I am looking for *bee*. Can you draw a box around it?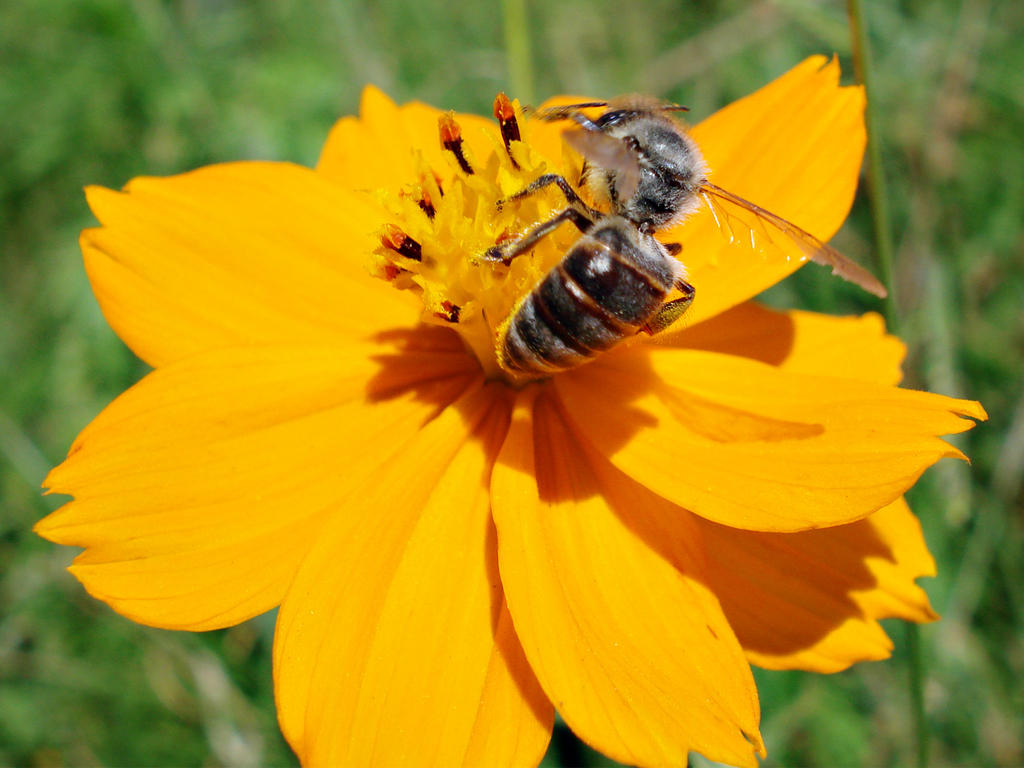
Sure, the bounding box is 449:55:868:398.
